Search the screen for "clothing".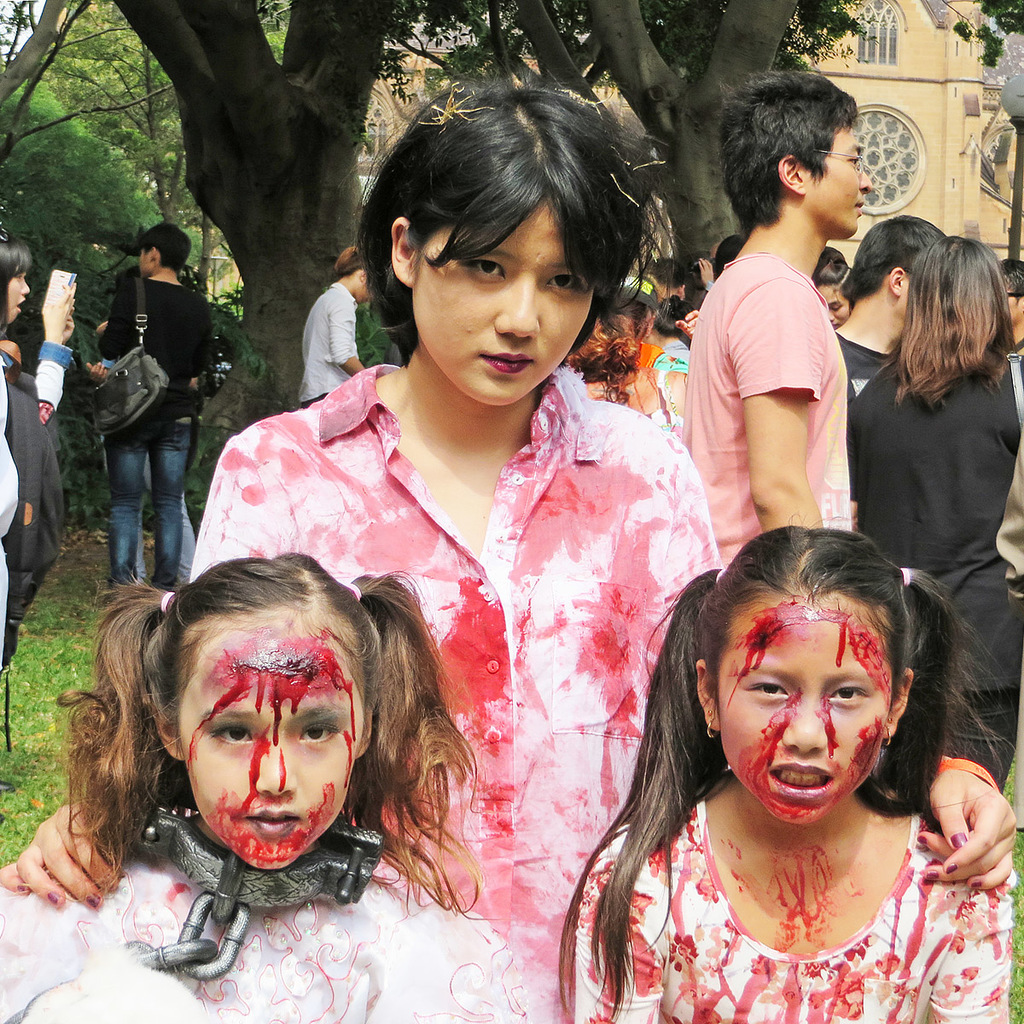
Found at box=[840, 327, 897, 418].
